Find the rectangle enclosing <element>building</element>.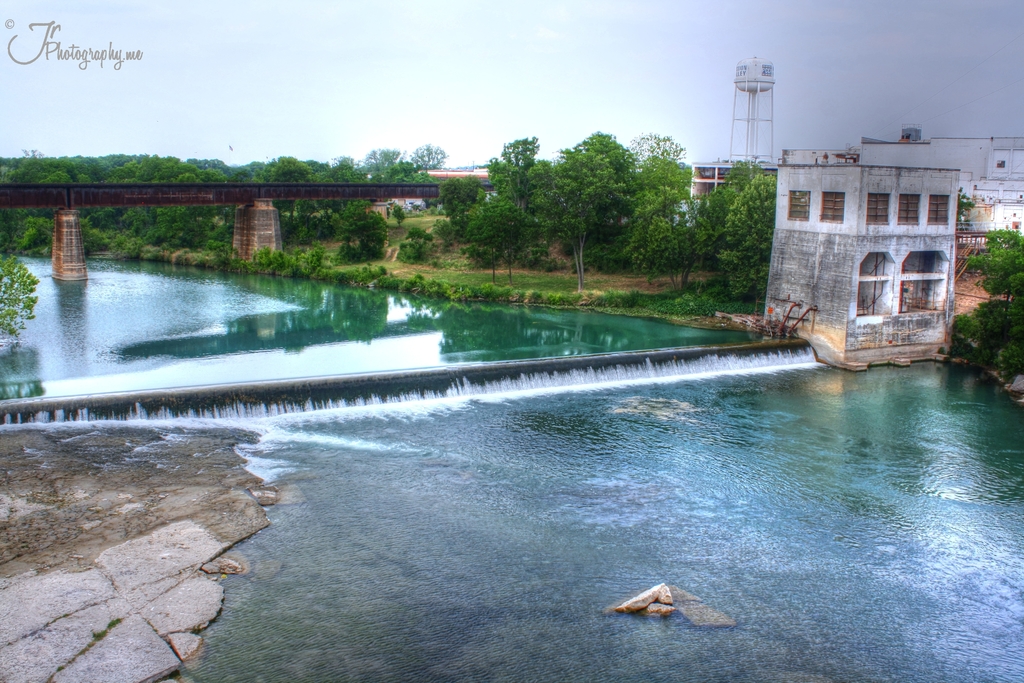
x1=692, y1=165, x2=774, y2=204.
